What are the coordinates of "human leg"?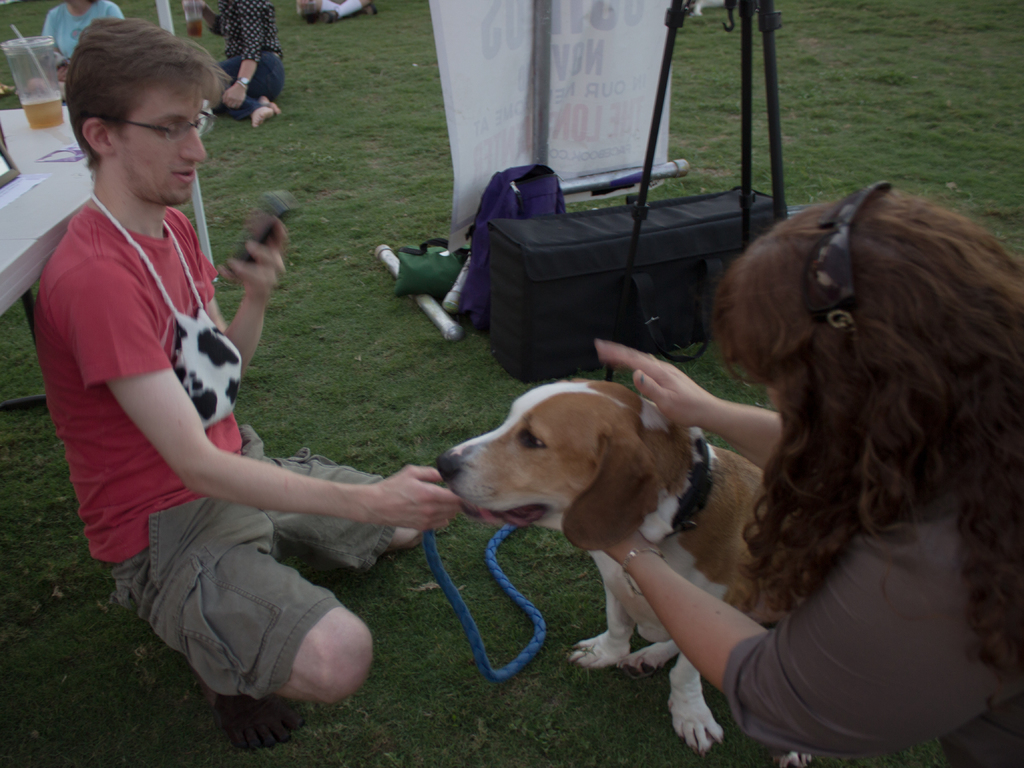
Rect(275, 466, 436, 559).
